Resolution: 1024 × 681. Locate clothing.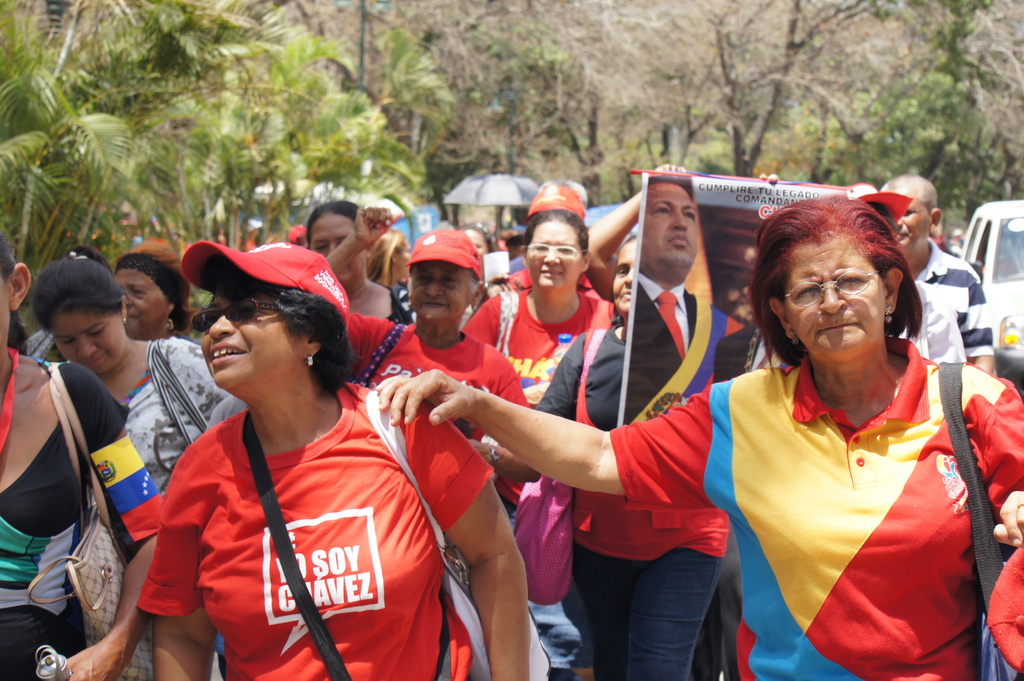
(344, 308, 531, 451).
